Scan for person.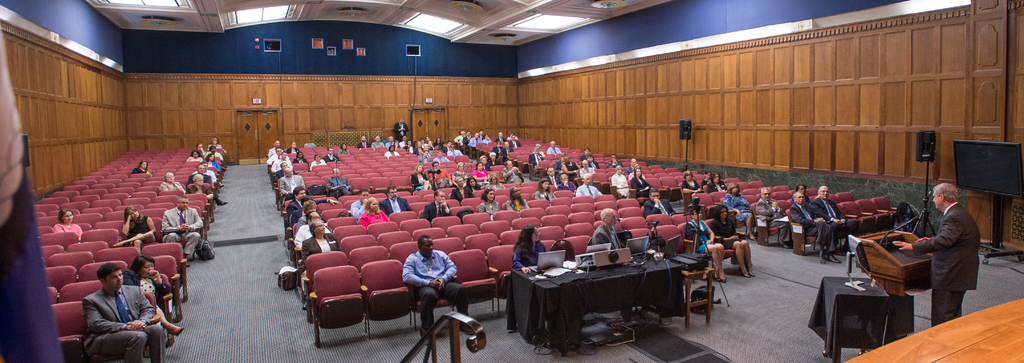
Scan result: 745:183:788:247.
